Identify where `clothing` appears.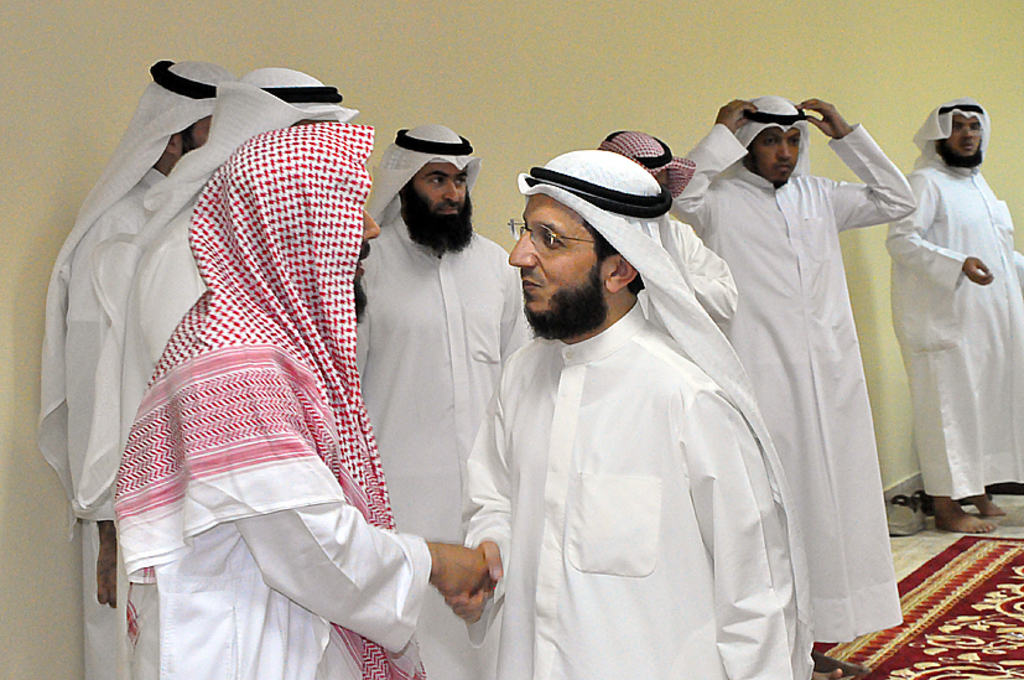
Appears at BBox(342, 214, 537, 678).
